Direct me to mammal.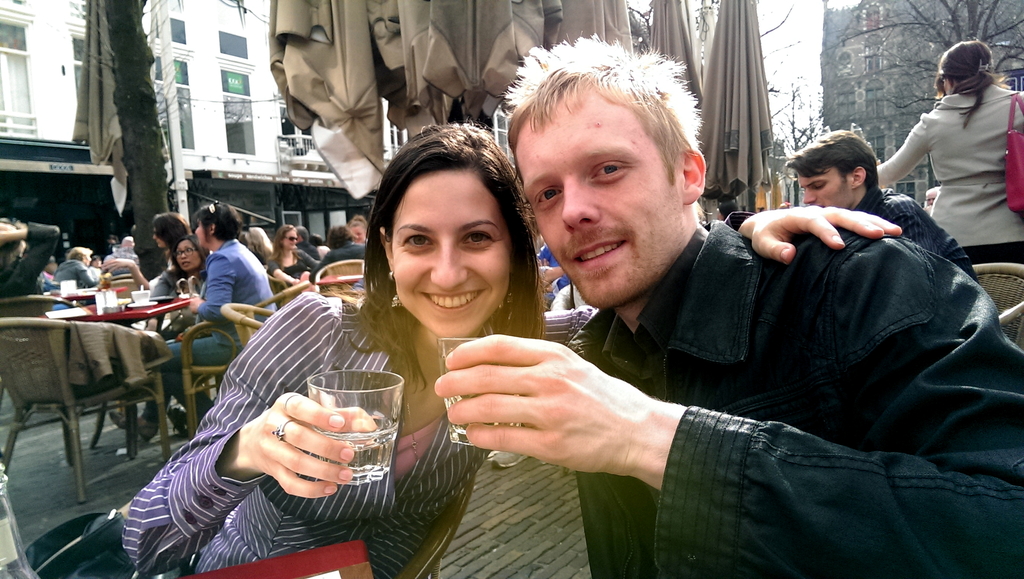
Direction: <bbox>541, 236, 591, 311</bbox>.
